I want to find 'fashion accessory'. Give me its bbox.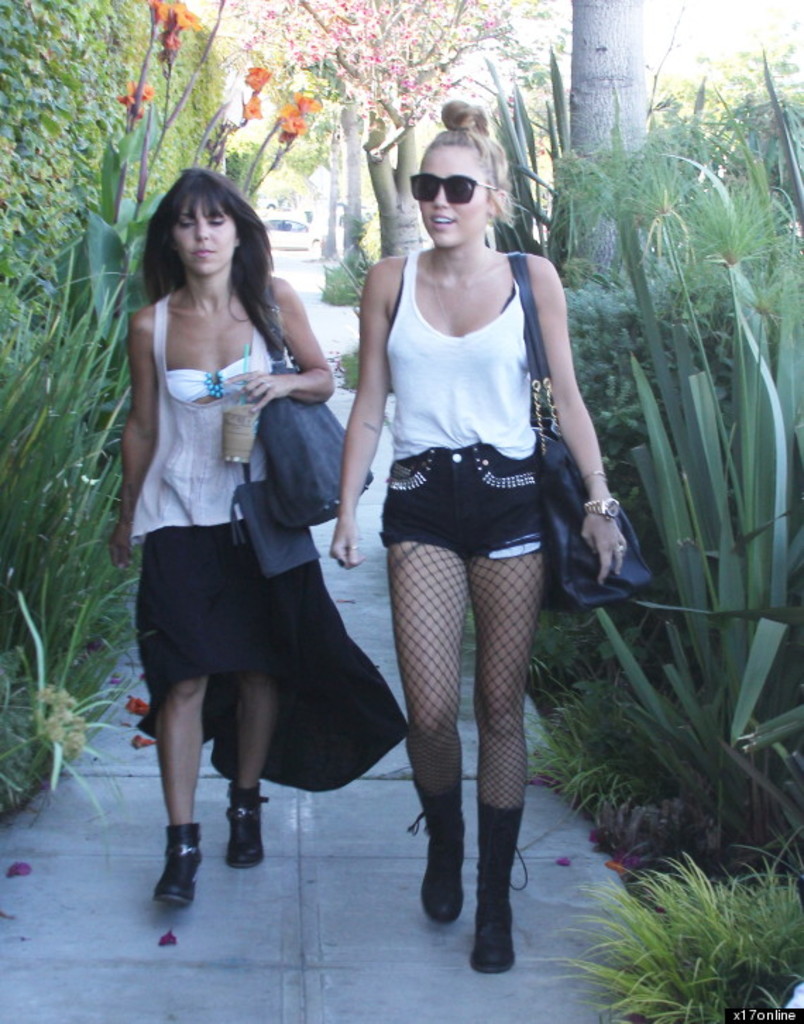
{"x1": 470, "y1": 801, "x2": 528, "y2": 973}.
